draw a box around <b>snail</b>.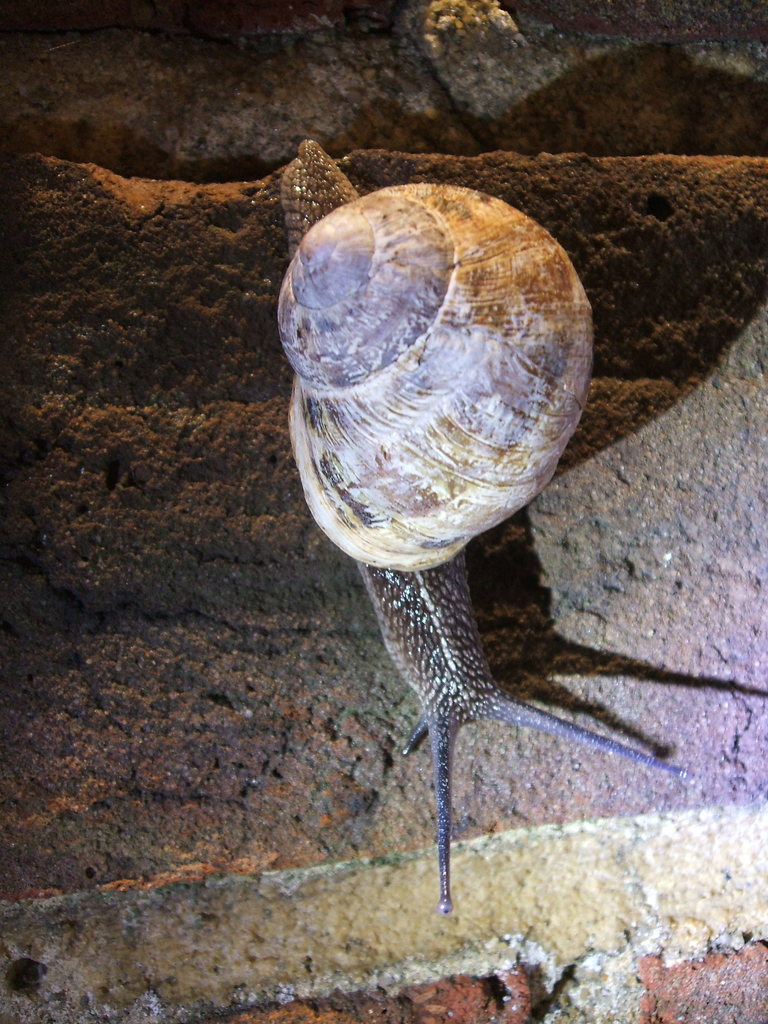
pyautogui.locateOnScreen(266, 172, 717, 899).
